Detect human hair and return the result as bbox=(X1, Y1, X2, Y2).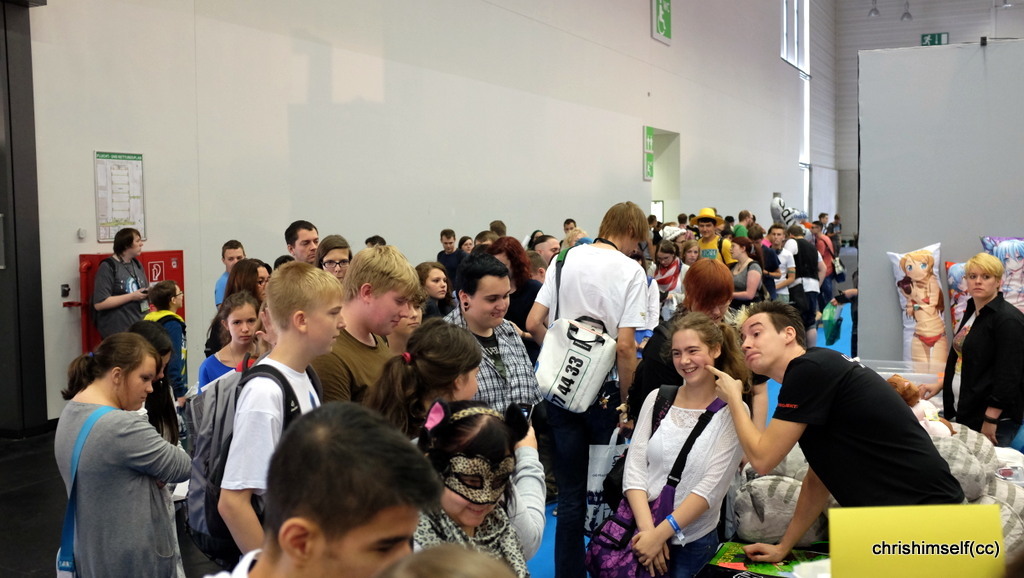
bbox=(689, 212, 697, 221).
